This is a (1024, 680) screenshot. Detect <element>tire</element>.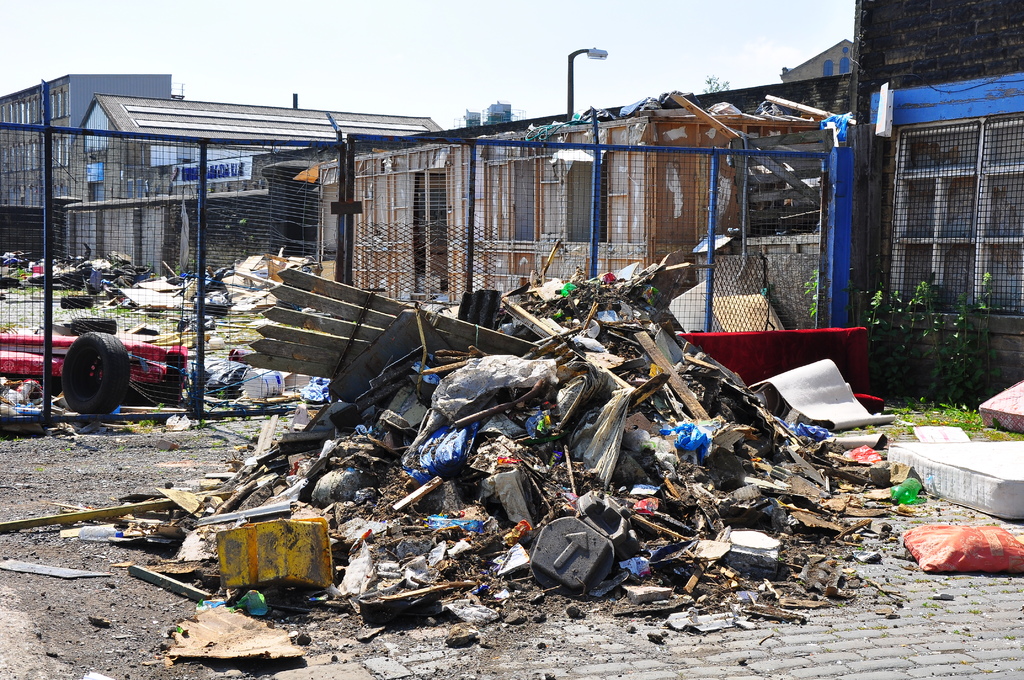
rect(52, 323, 131, 418).
